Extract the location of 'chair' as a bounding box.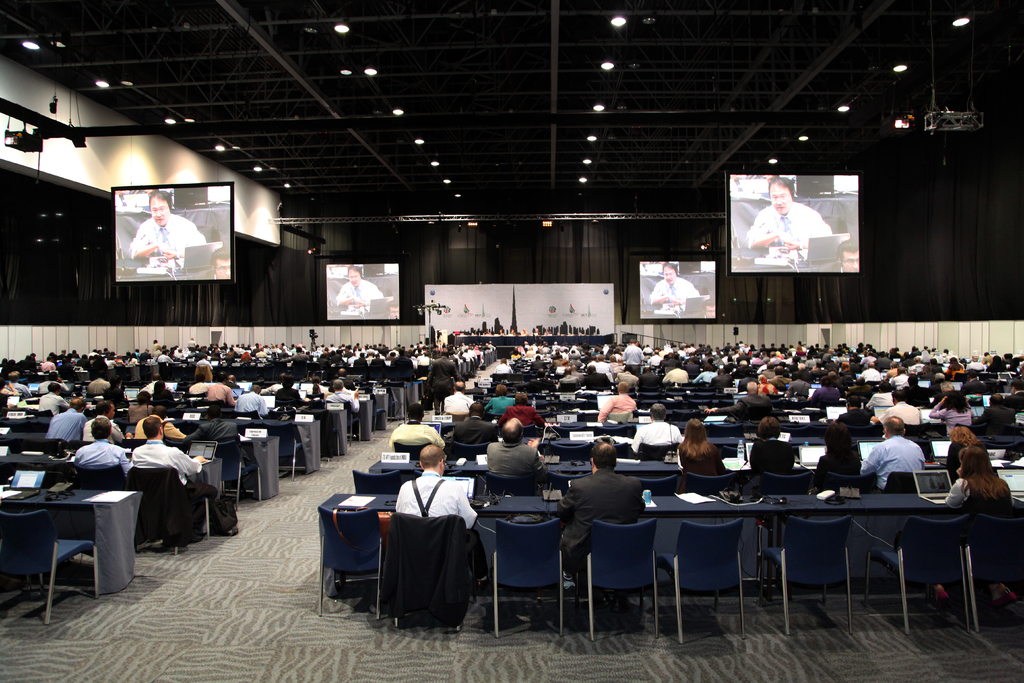
left=685, top=472, right=731, bottom=495.
